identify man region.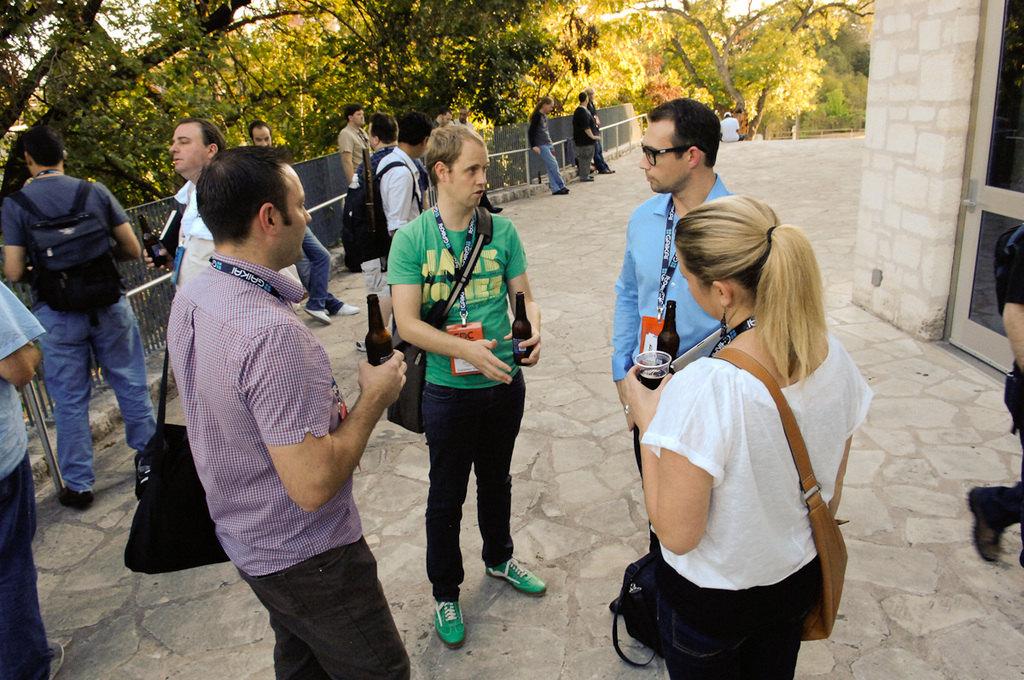
Region: <bbox>614, 95, 744, 619</bbox>.
